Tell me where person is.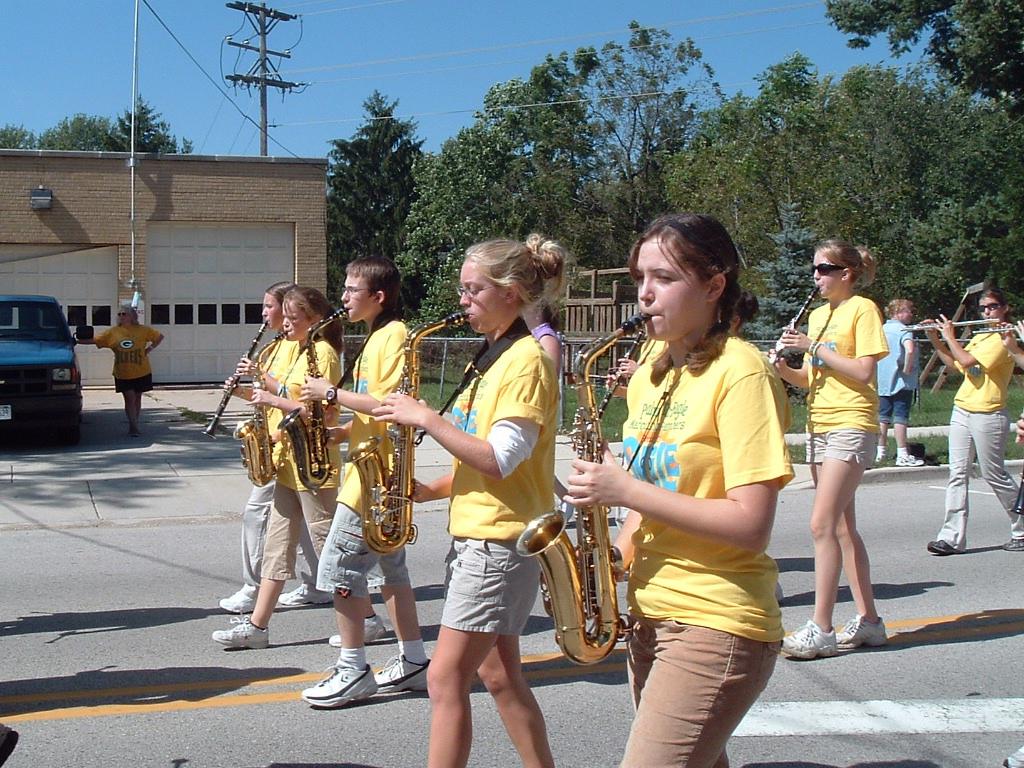
person is at Rect(775, 238, 893, 657).
